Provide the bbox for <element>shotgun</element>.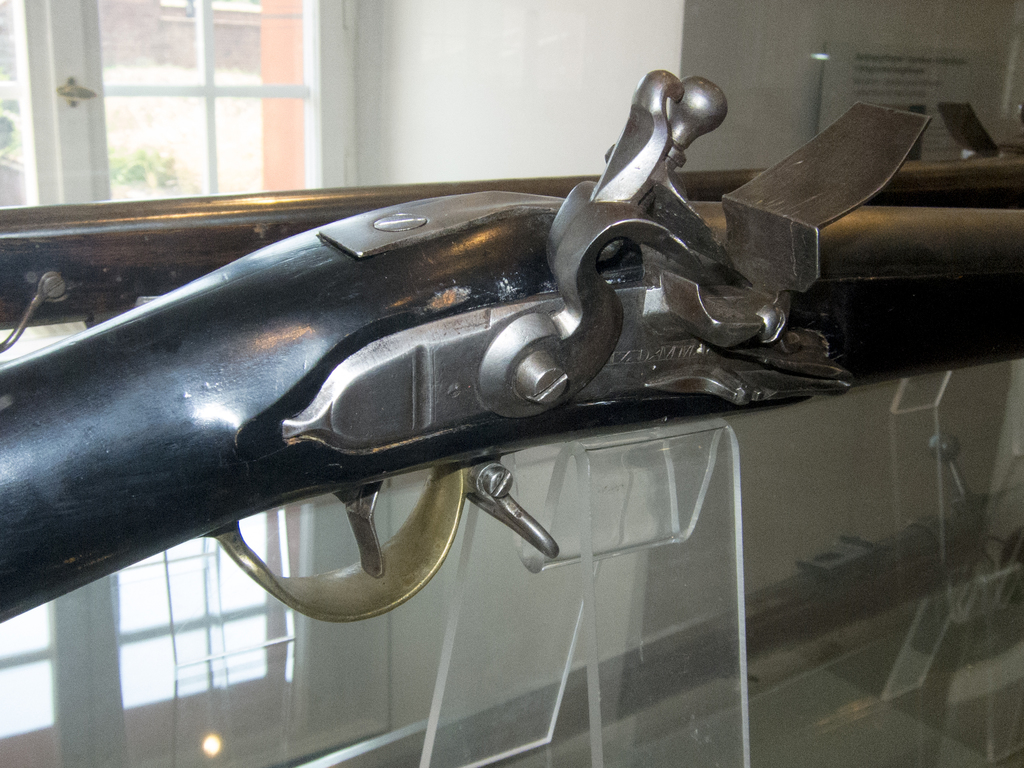
rect(0, 72, 1023, 626).
